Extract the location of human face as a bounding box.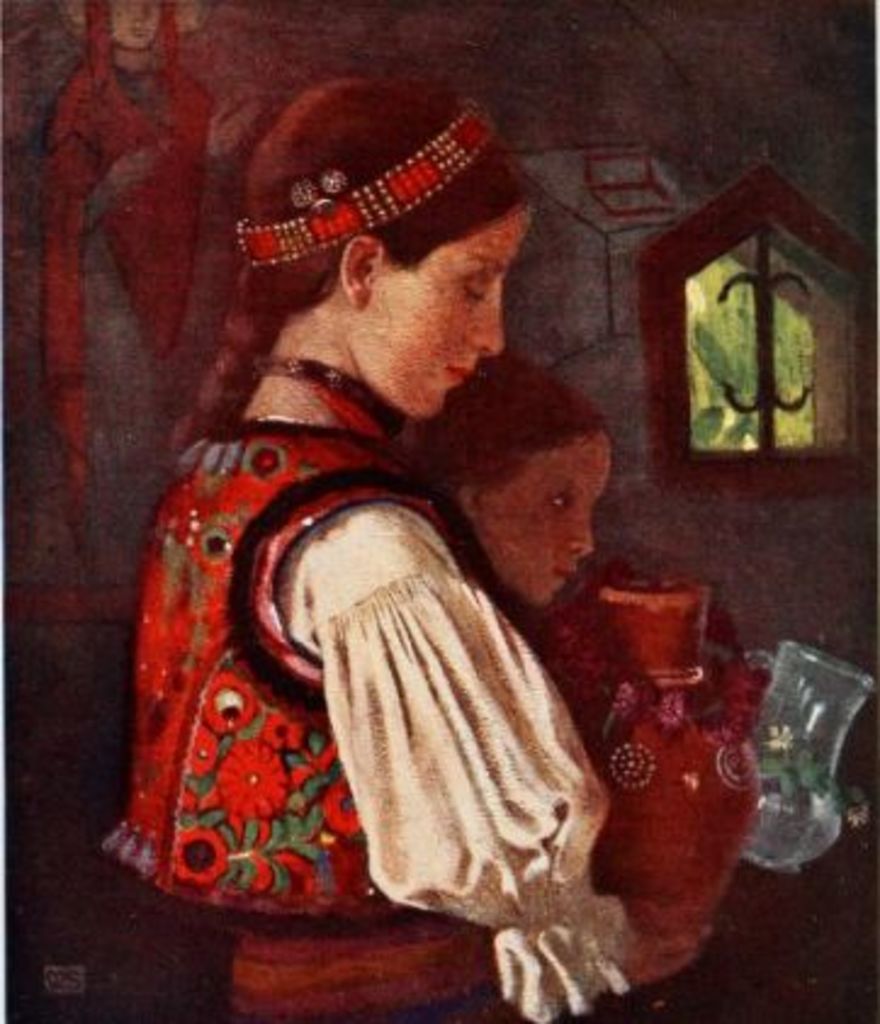
[x1=382, y1=204, x2=532, y2=418].
